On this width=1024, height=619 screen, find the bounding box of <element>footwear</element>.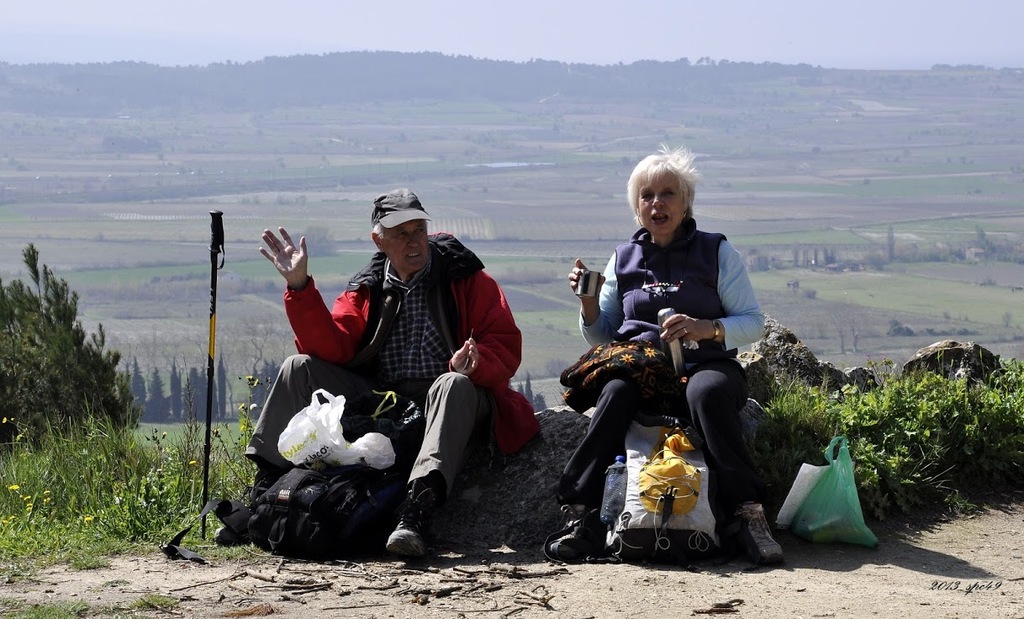
Bounding box: (554, 512, 614, 571).
